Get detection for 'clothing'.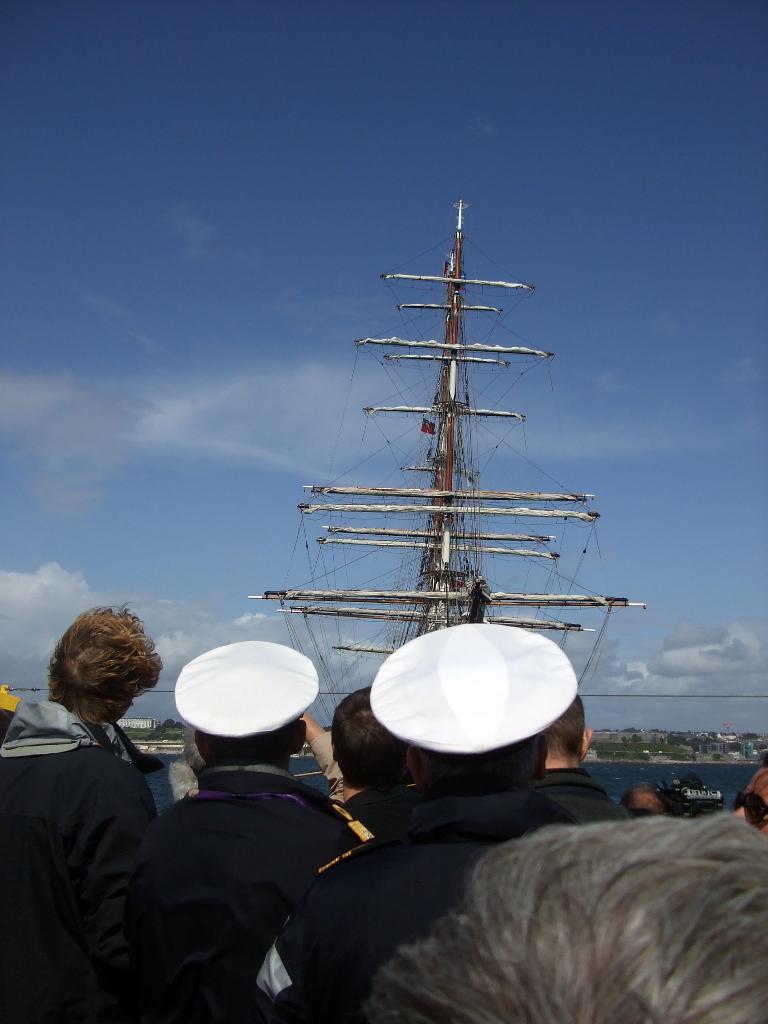
Detection: <bbox>537, 767, 626, 822</bbox>.
